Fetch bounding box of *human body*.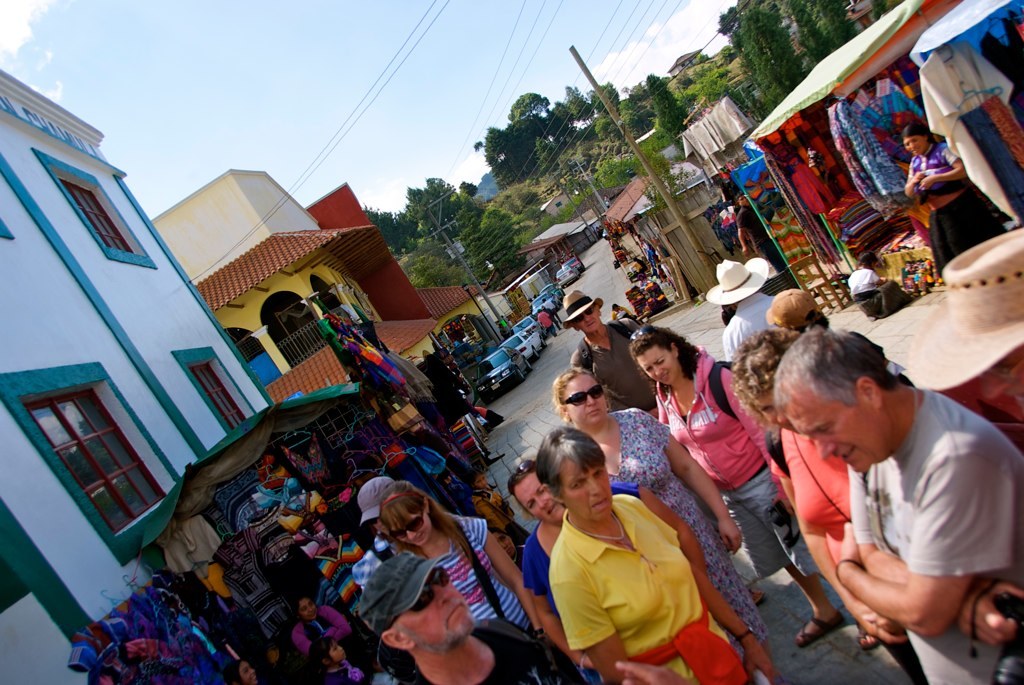
Bbox: <bbox>598, 408, 769, 656</bbox>.
